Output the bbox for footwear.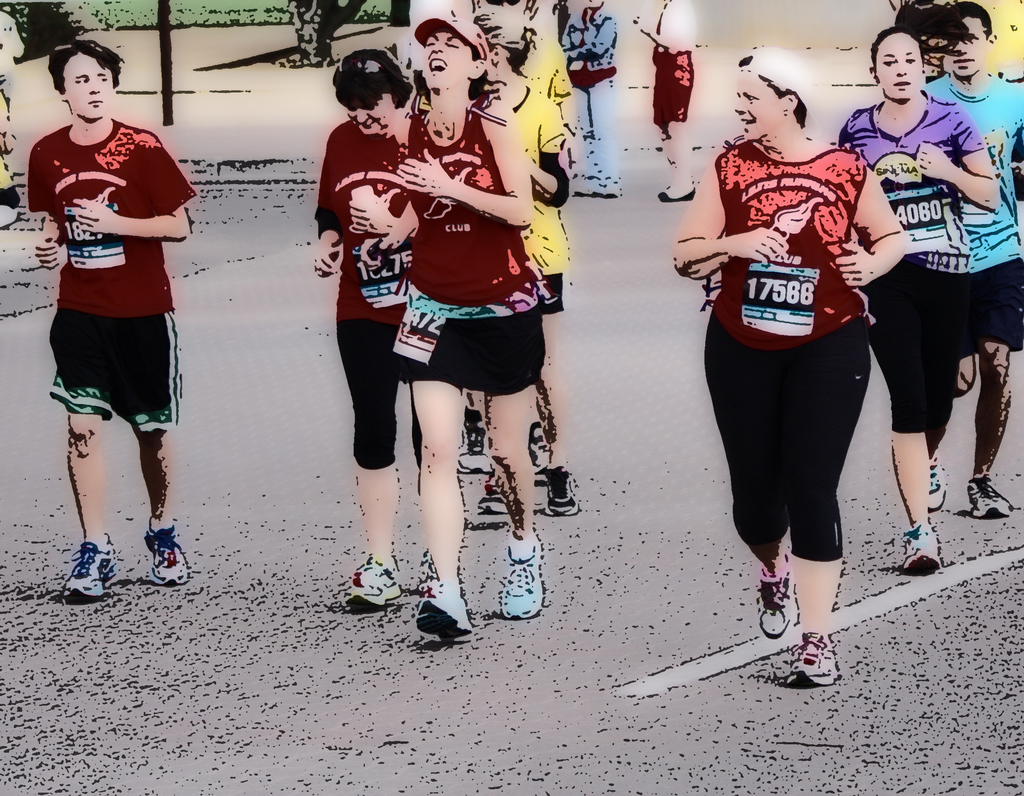
961 480 1006 512.
